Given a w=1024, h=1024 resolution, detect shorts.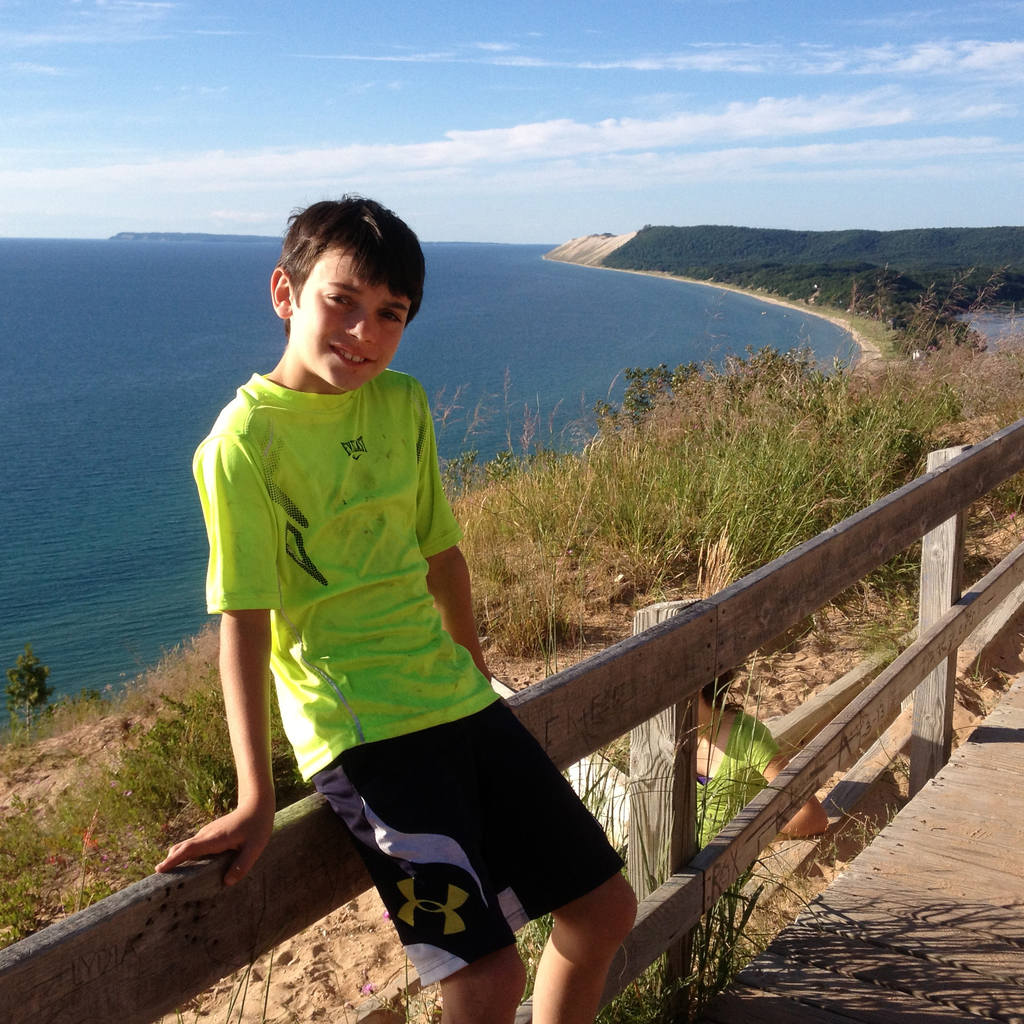
bbox=(318, 713, 635, 941).
